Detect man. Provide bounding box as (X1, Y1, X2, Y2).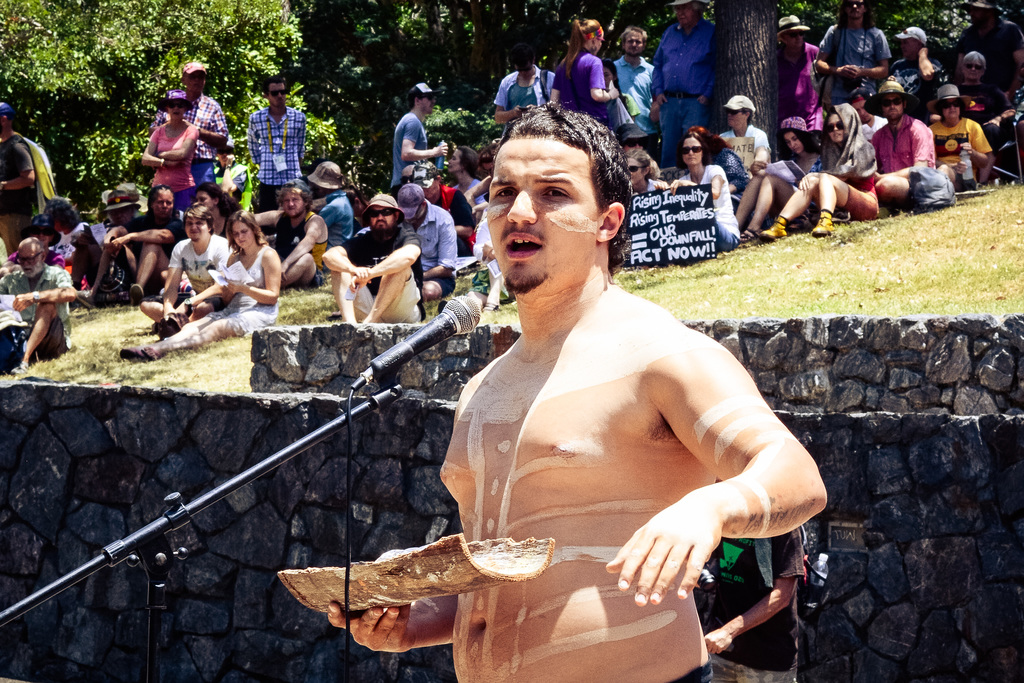
(247, 74, 307, 242).
